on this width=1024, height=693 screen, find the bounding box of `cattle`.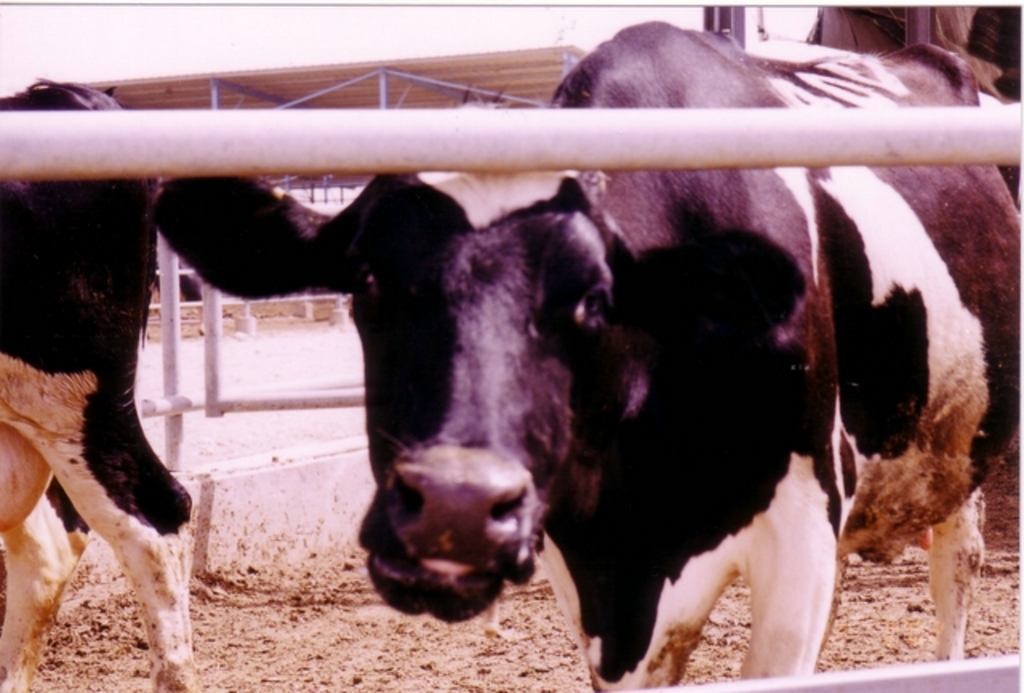
Bounding box: Rect(174, 90, 998, 692).
